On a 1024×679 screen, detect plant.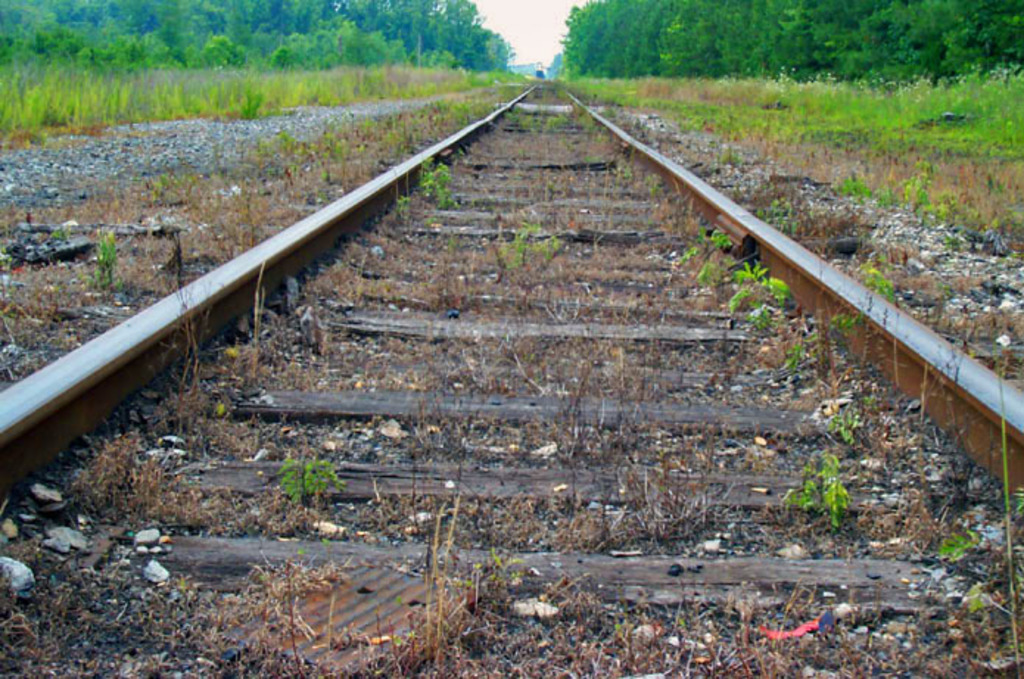
bbox=[161, 275, 208, 415].
